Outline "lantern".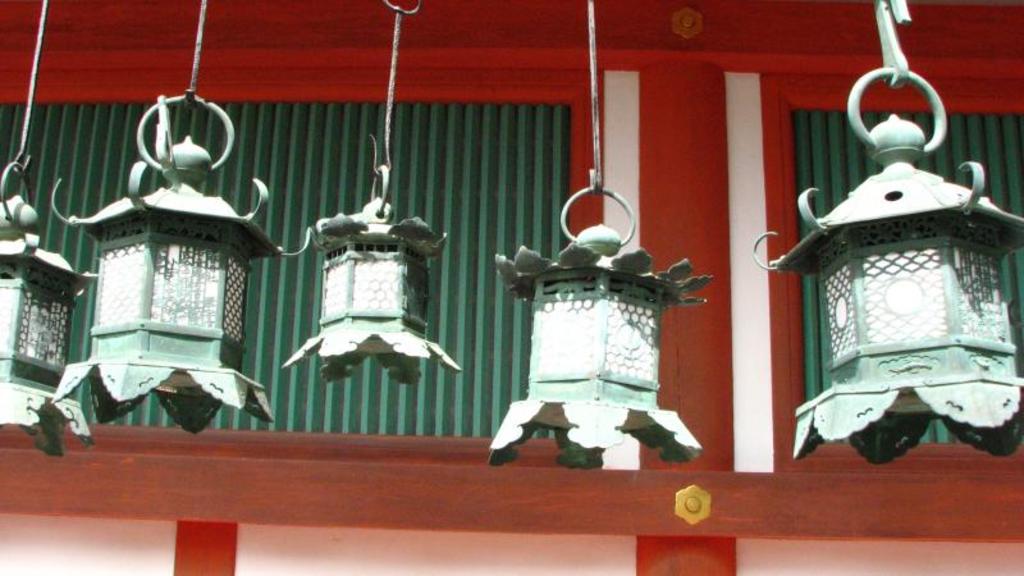
Outline: bbox=[54, 88, 283, 435].
